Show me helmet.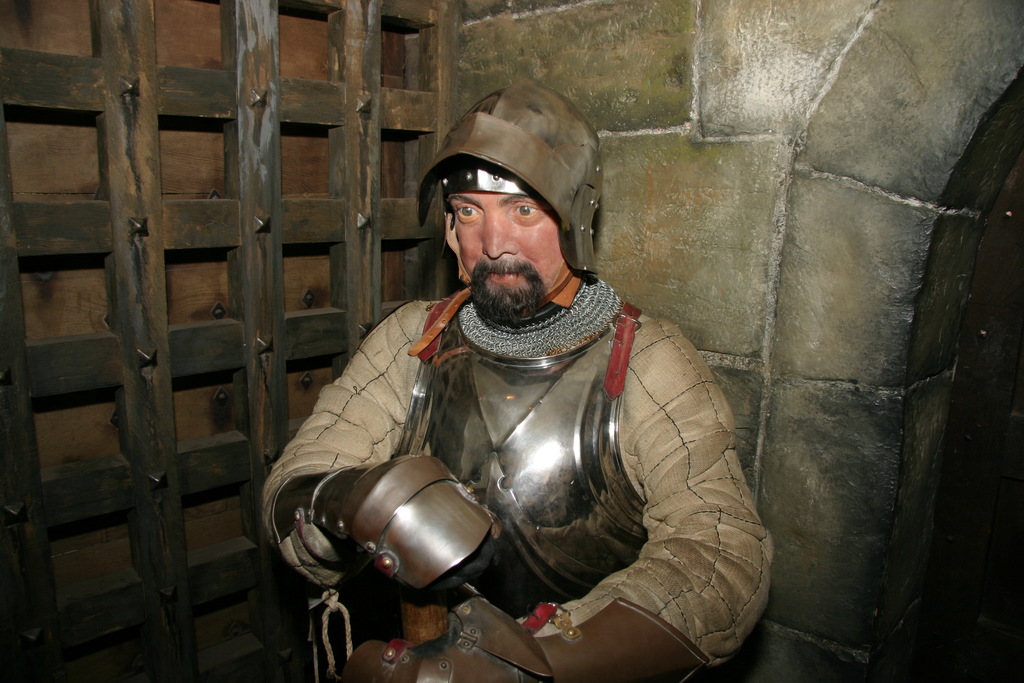
helmet is here: box(419, 80, 614, 319).
